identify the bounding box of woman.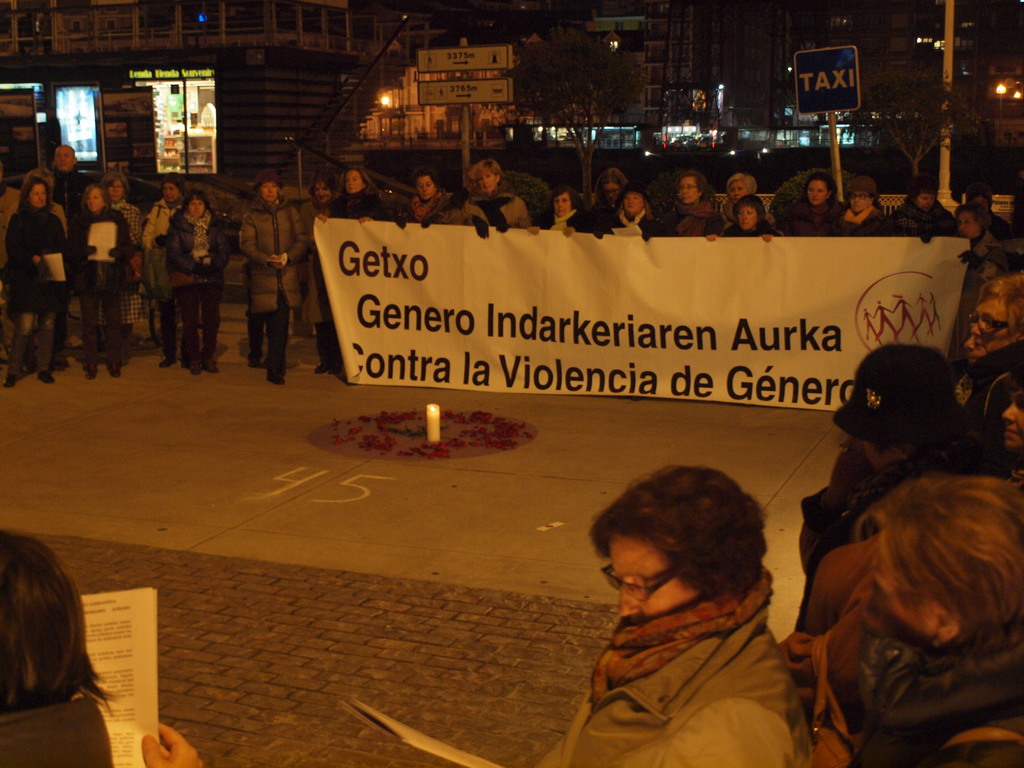
<box>456,160,543,238</box>.
